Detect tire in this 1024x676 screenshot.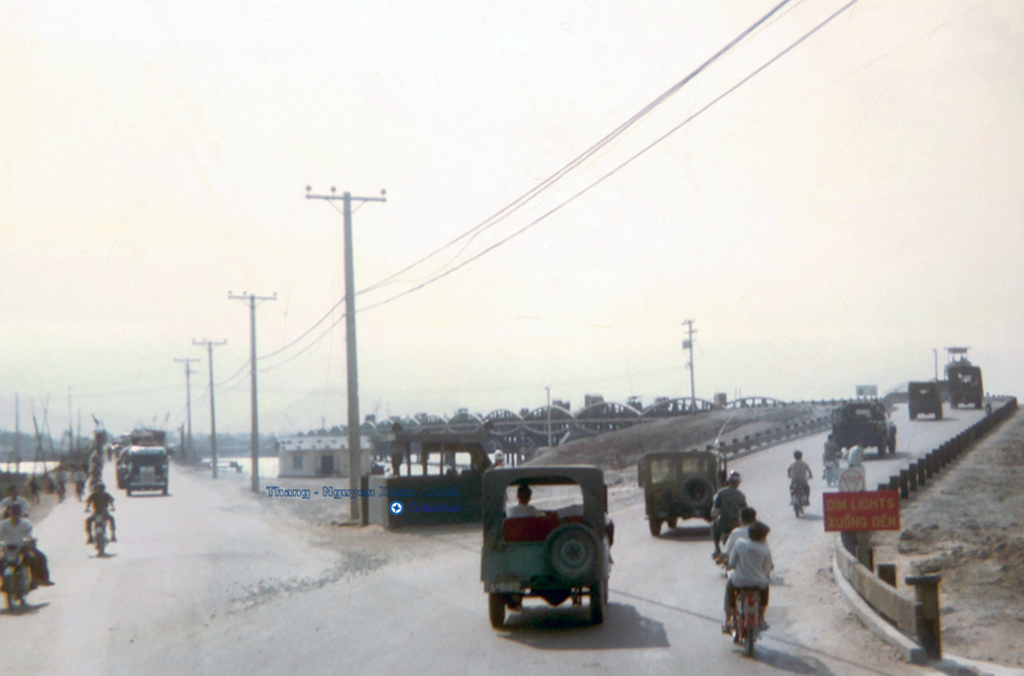
Detection: [x1=14, y1=559, x2=28, y2=604].
